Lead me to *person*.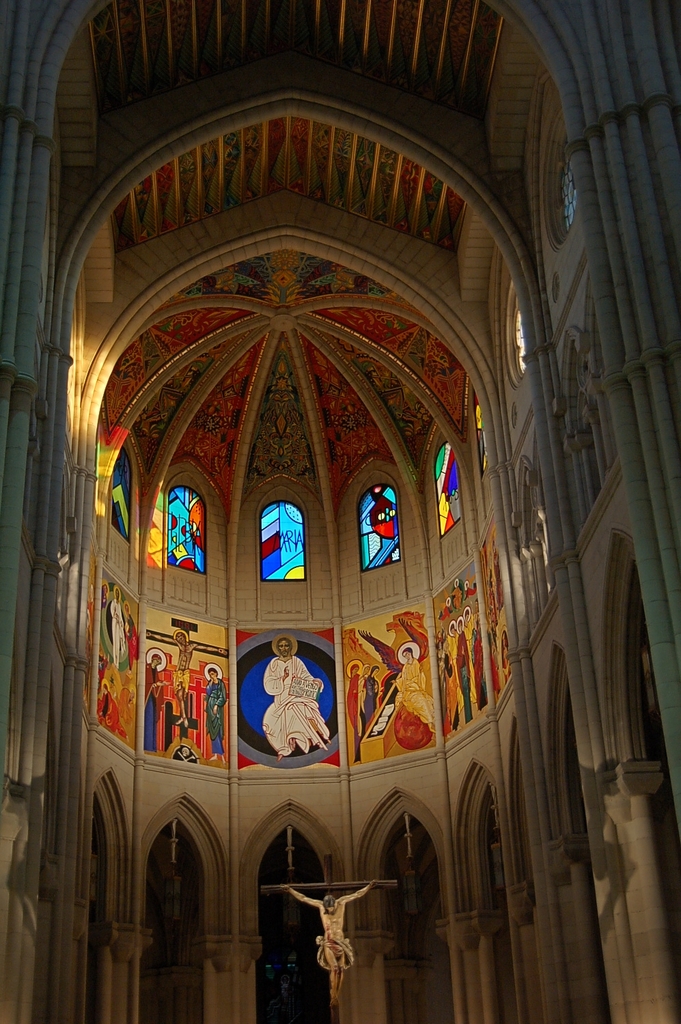
Lead to (344, 664, 359, 736).
